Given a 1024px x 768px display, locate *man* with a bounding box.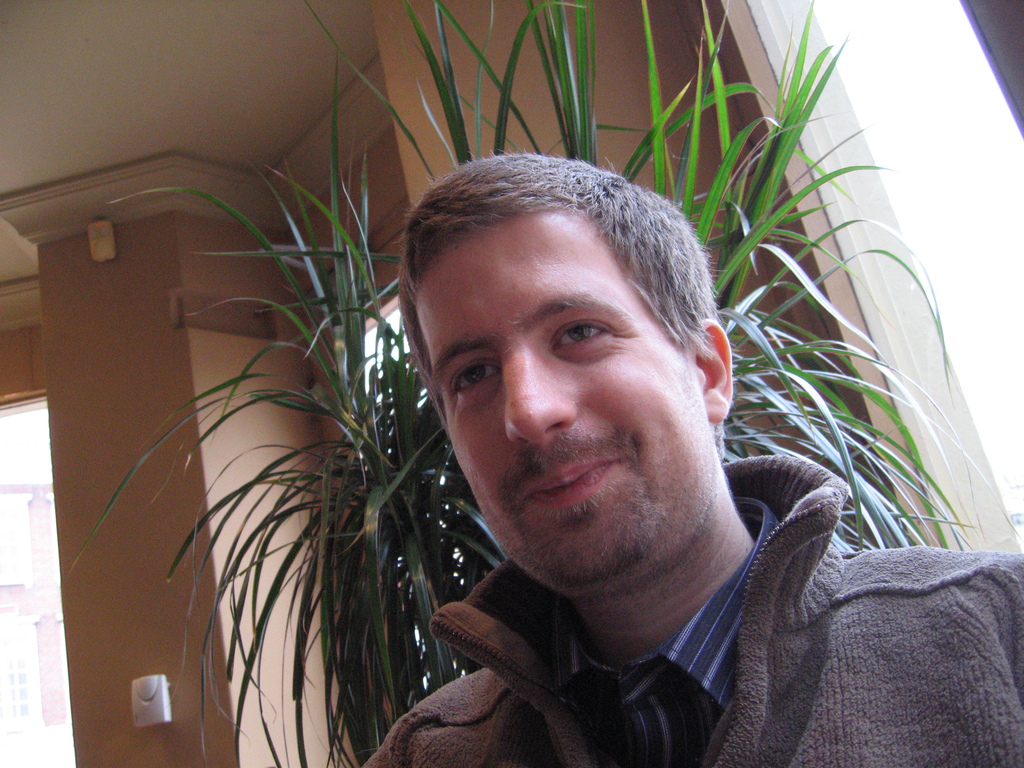
Located: region(273, 126, 972, 742).
